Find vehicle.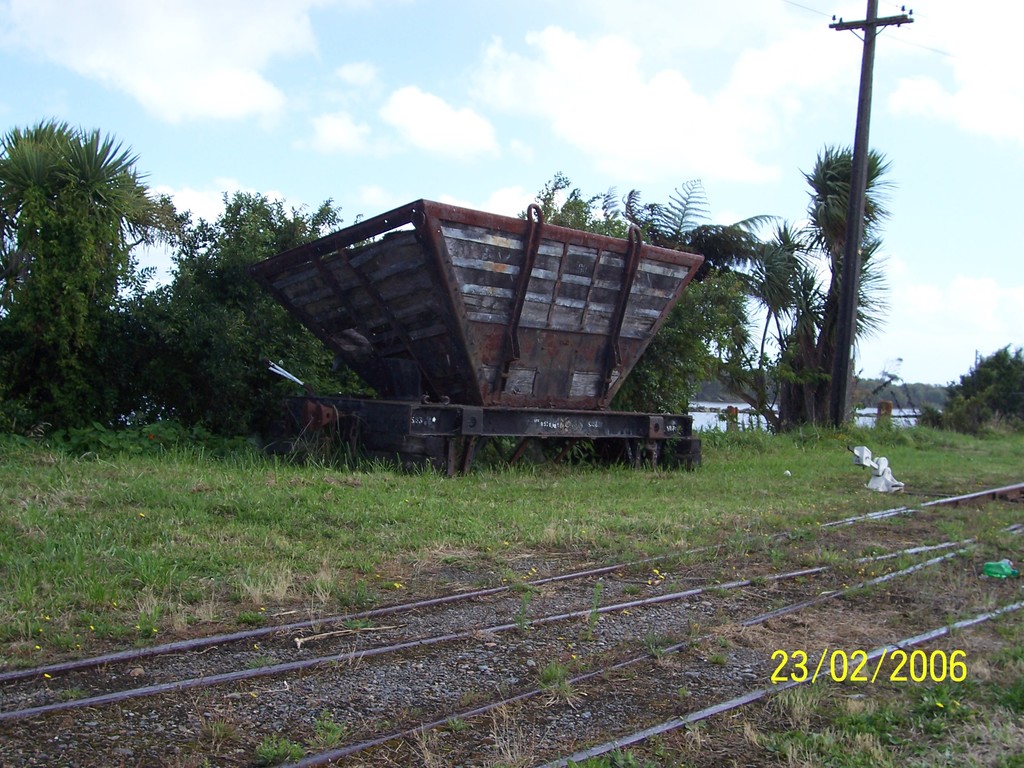
(x1=249, y1=202, x2=742, y2=472).
